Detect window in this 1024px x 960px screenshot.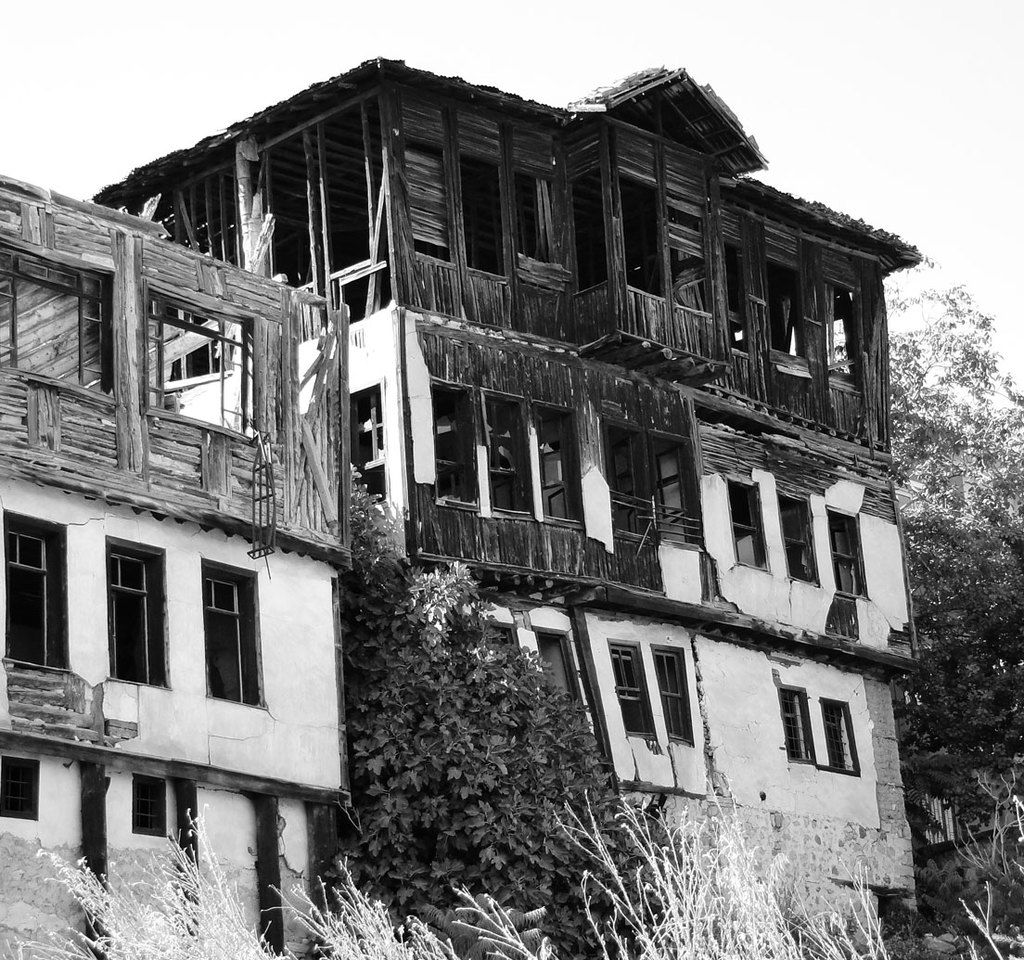
Detection: l=827, t=695, r=859, b=775.
